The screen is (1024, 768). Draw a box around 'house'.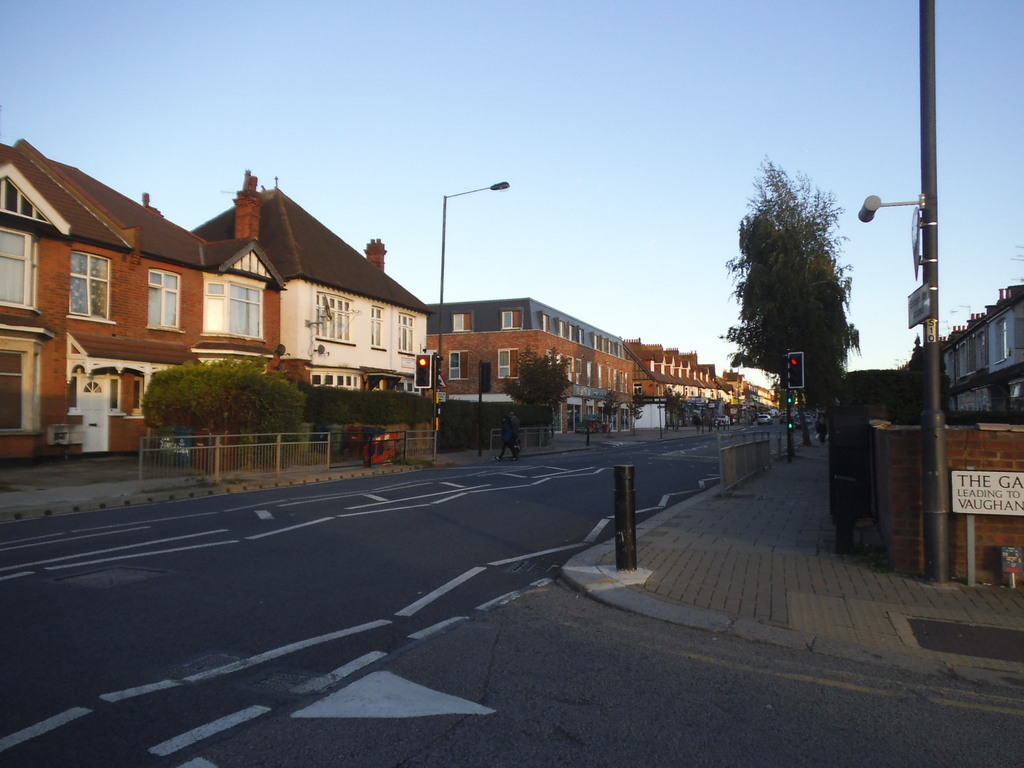
rect(625, 335, 732, 436).
